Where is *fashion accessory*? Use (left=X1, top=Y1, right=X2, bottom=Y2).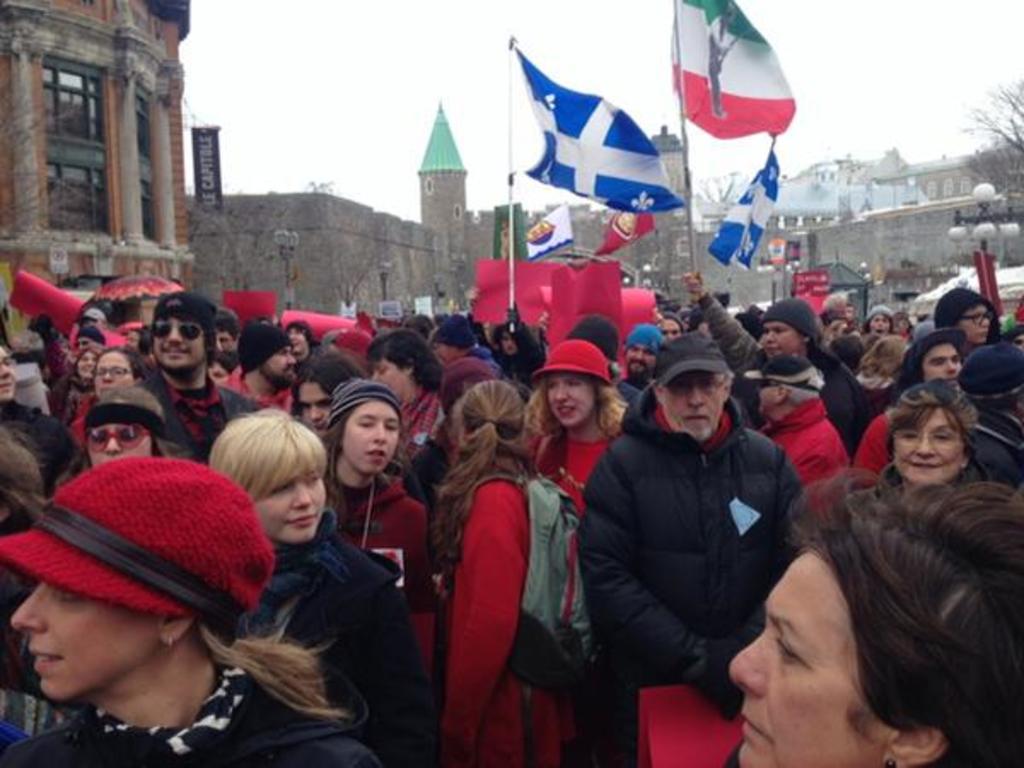
(left=99, top=660, right=251, bottom=754).
